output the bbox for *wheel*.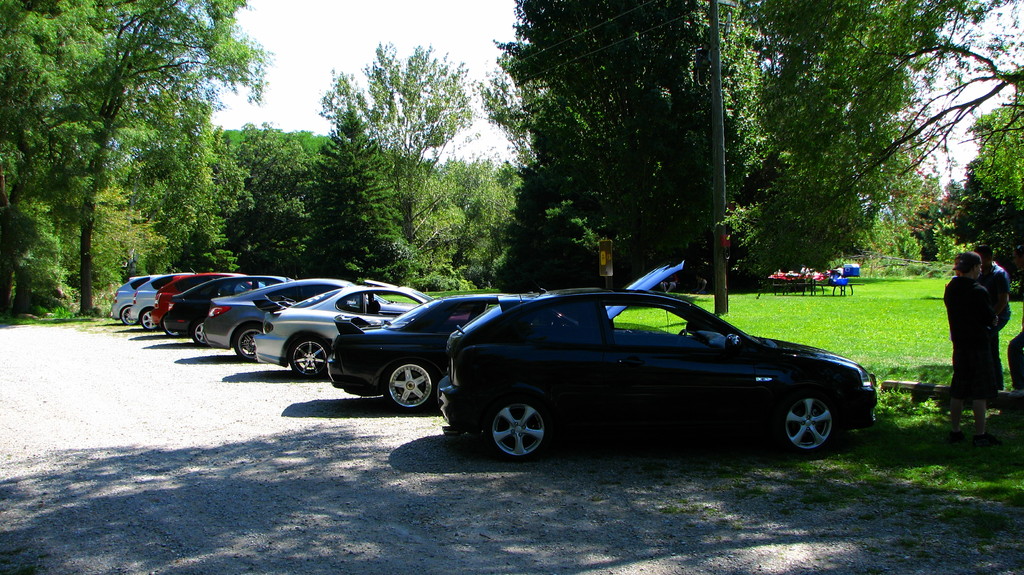
bbox(289, 329, 333, 385).
